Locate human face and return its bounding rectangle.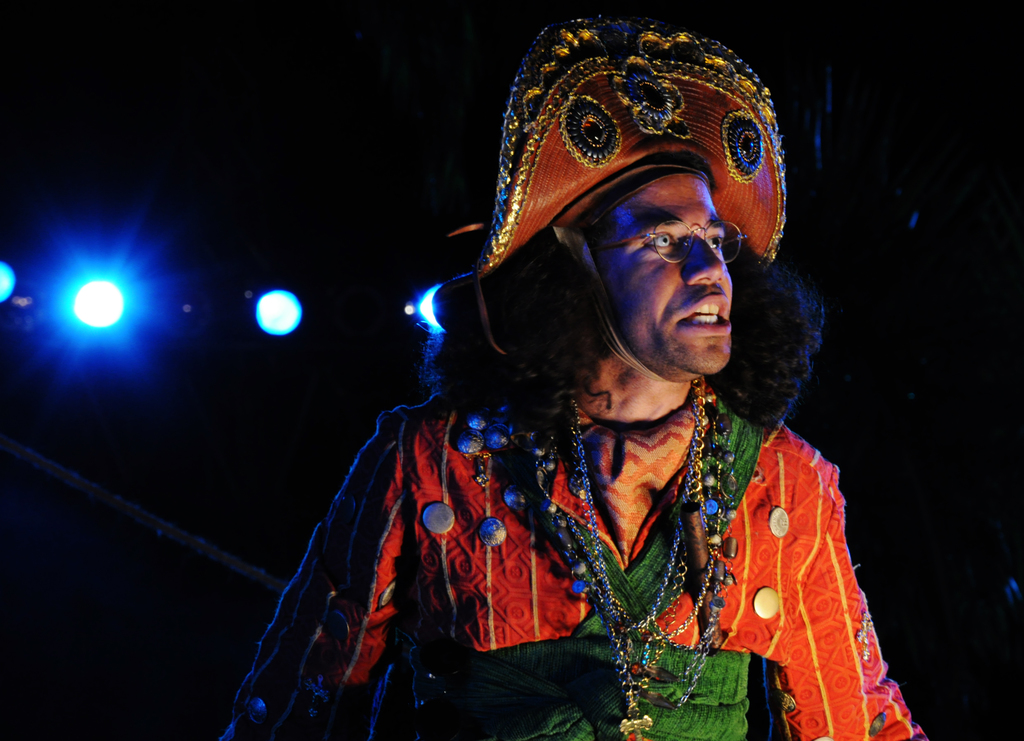
l=597, t=175, r=732, b=370.
